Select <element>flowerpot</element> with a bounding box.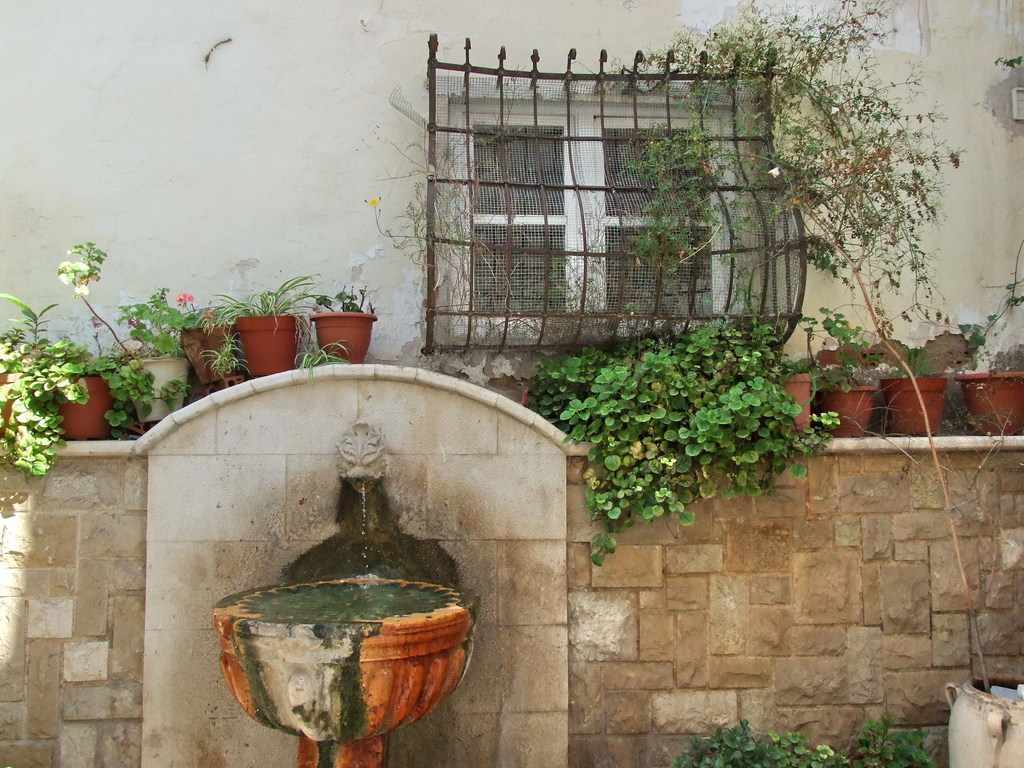
957:373:1021:433.
